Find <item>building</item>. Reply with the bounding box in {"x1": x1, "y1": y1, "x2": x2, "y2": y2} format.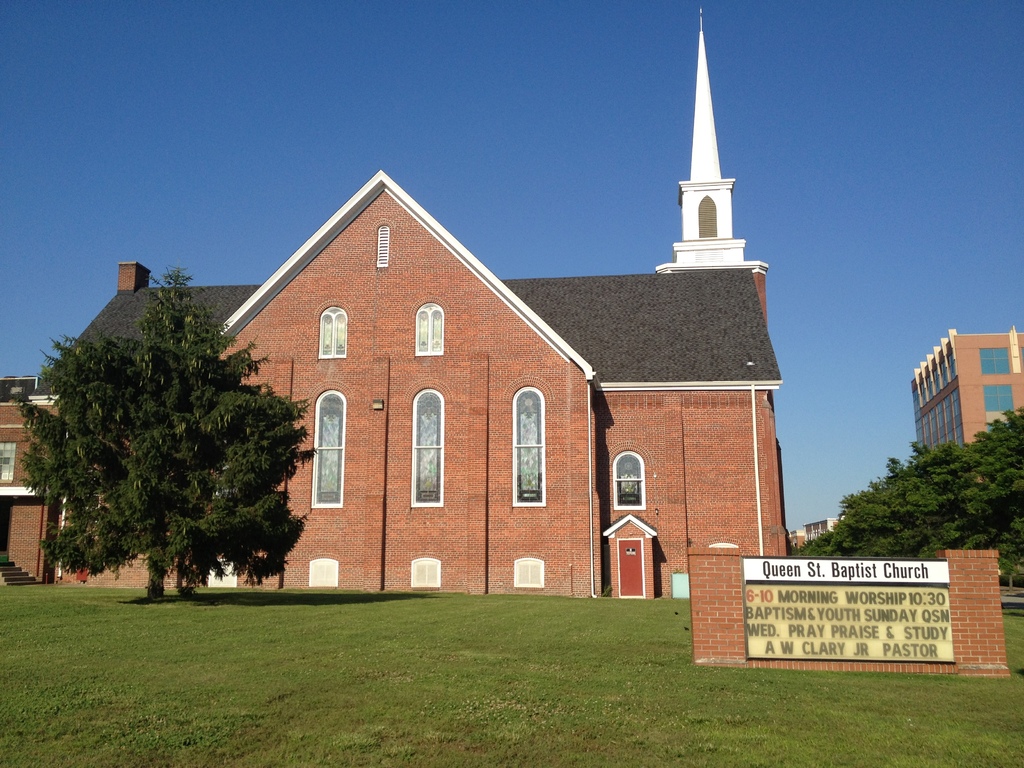
{"x1": 51, "y1": 6, "x2": 794, "y2": 601}.
